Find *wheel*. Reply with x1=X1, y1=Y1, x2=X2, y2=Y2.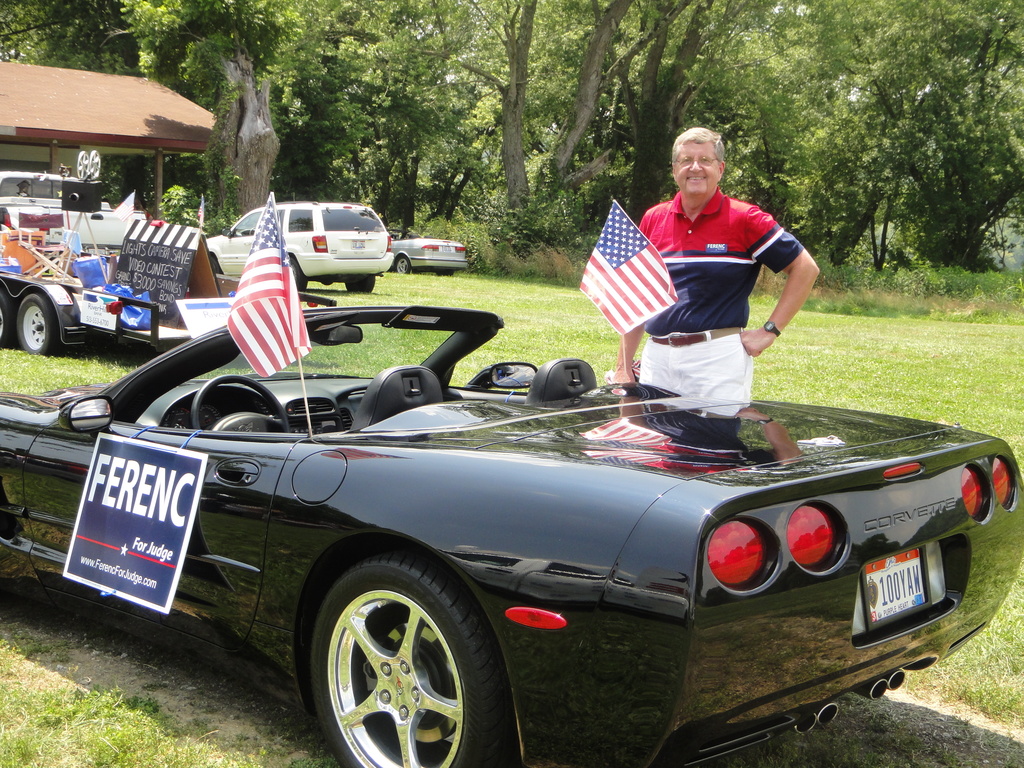
x1=12, y1=297, x2=63, y2=353.
